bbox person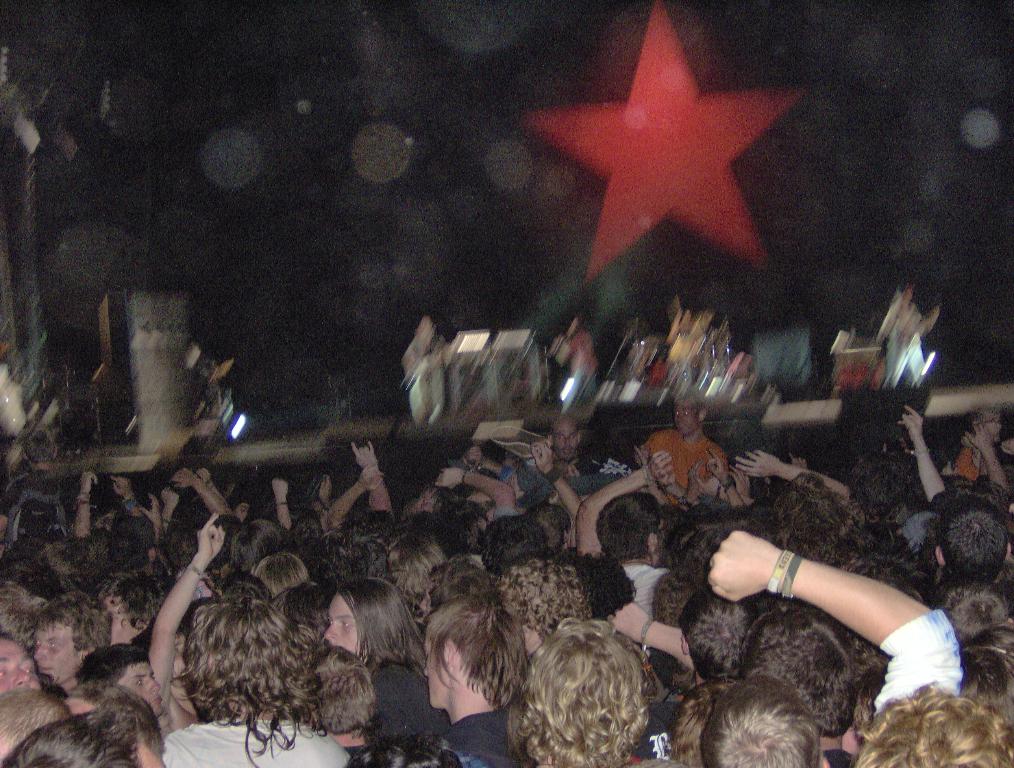
<bbox>635, 402, 731, 502</bbox>
